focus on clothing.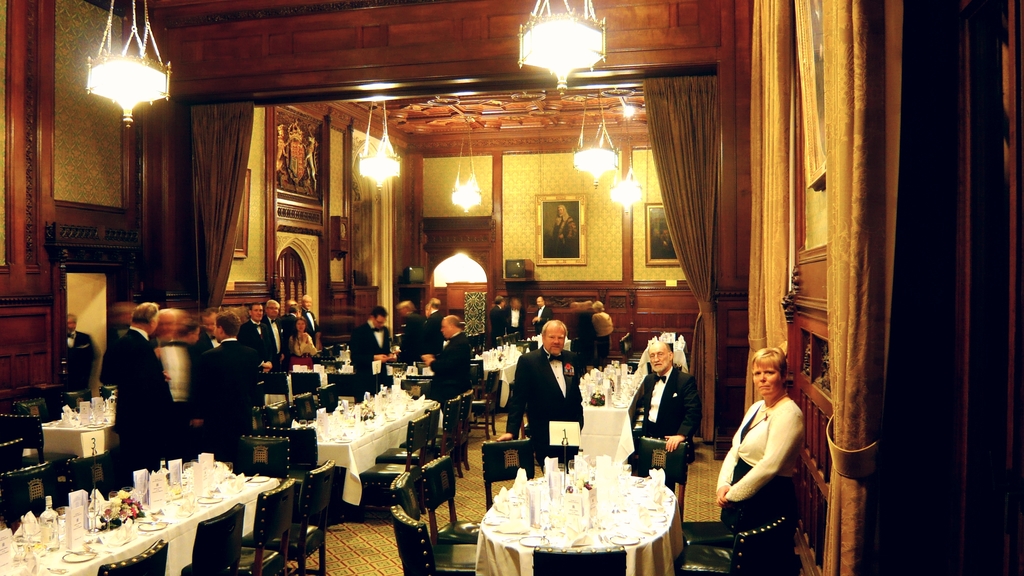
Focused at (x1=399, y1=314, x2=426, y2=367).
